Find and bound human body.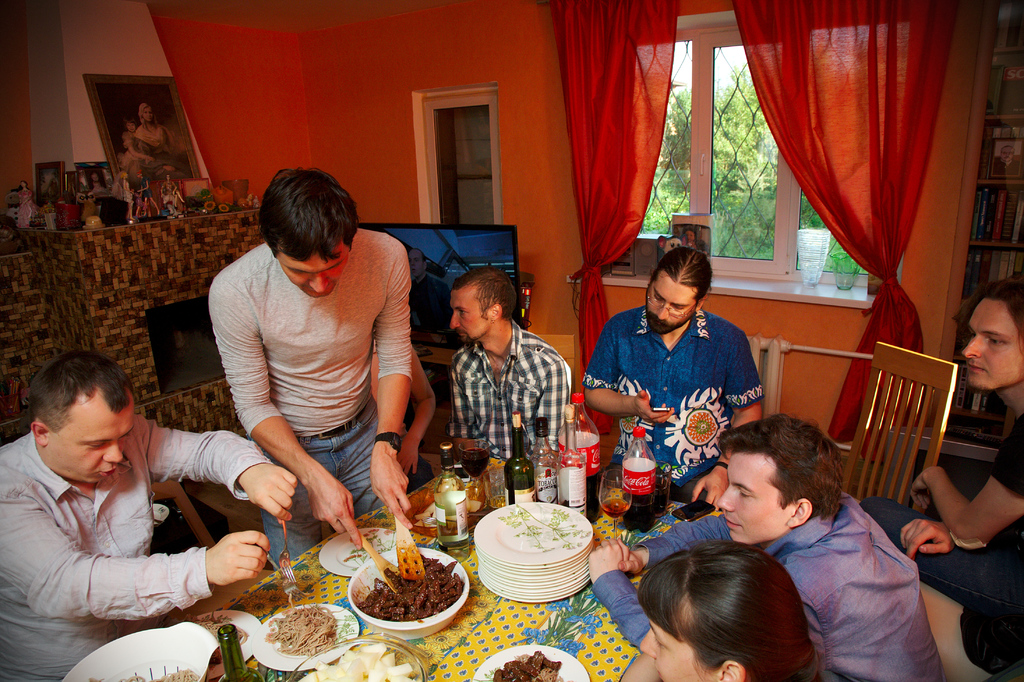
Bound: x1=574 y1=243 x2=765 y2=510.
